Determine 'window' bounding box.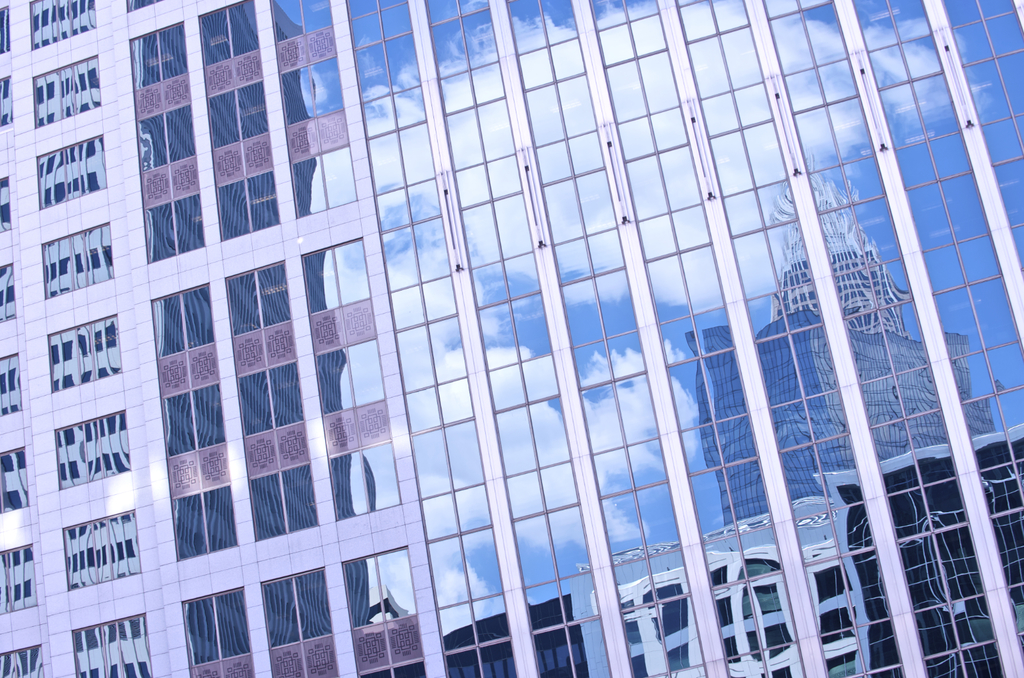
Determined: [0, 264, 15, 320].
